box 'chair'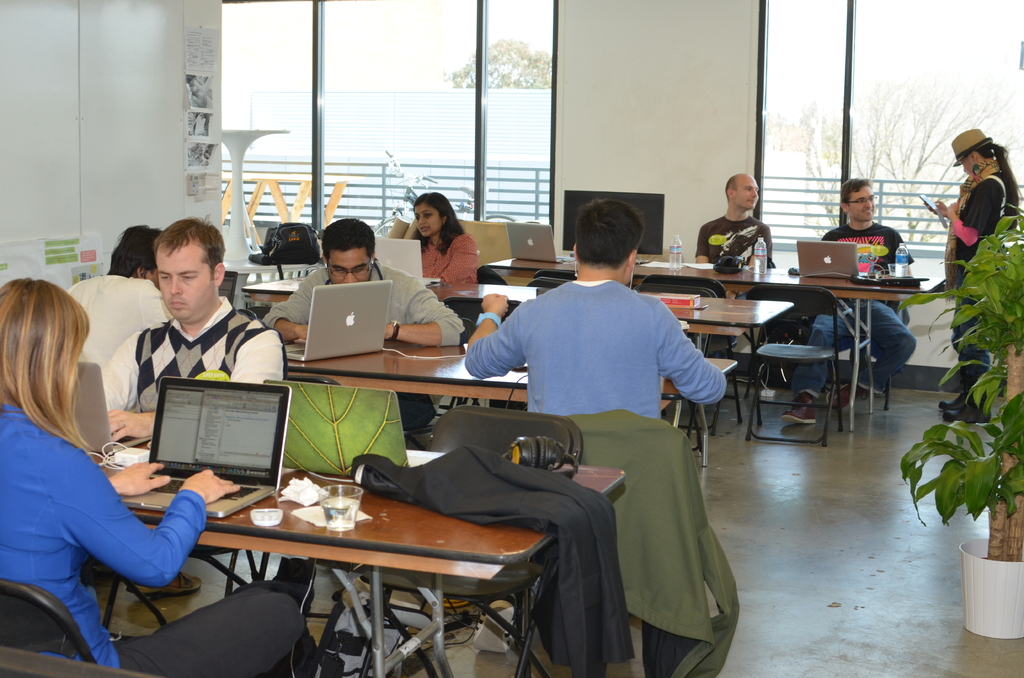
[525, 280, 575, 291]
